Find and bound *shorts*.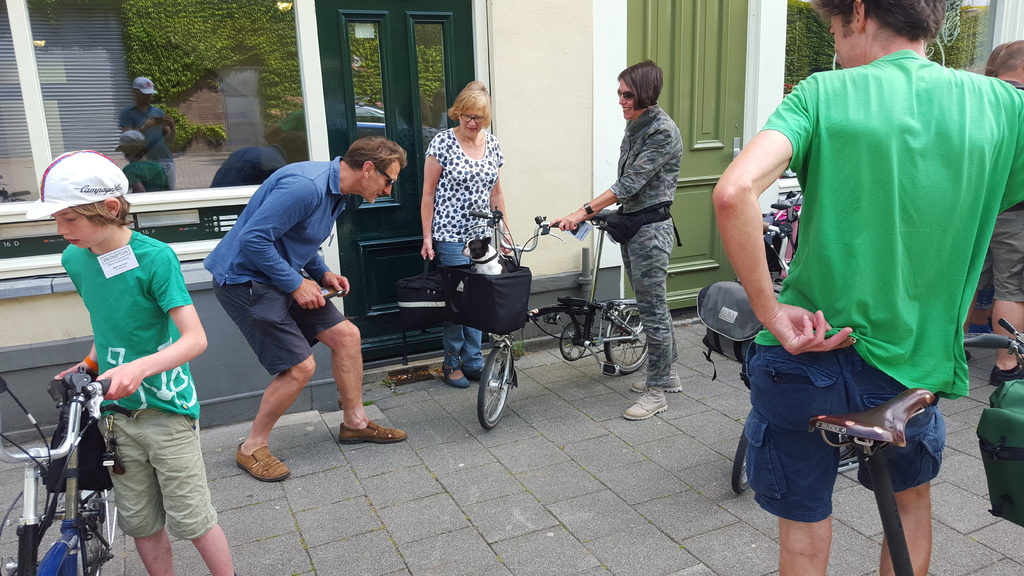
Bound: x1=214, y1=281, x2=346, y2=377.
